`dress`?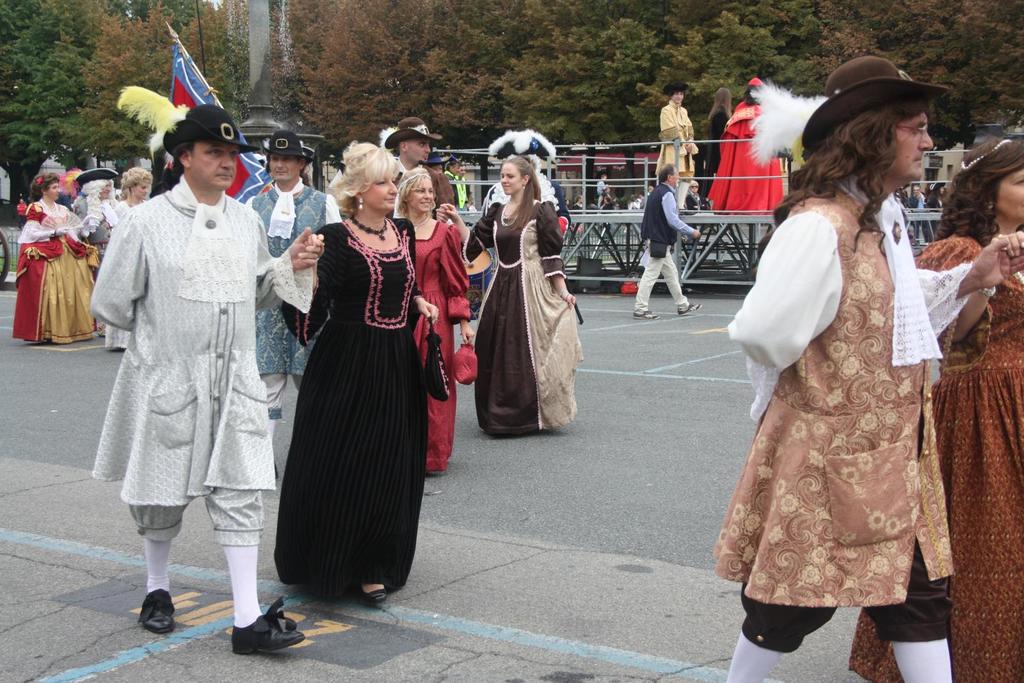
(280,221,432,588)
